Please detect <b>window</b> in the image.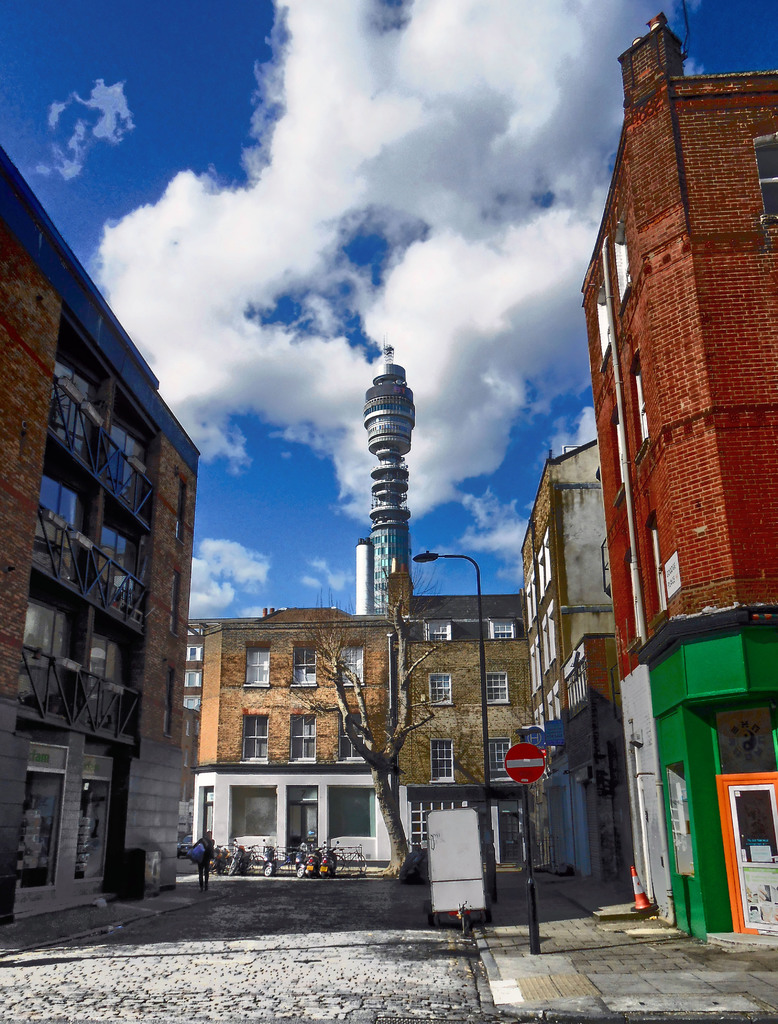
left=759, top=129, right=777, bottom=228.
